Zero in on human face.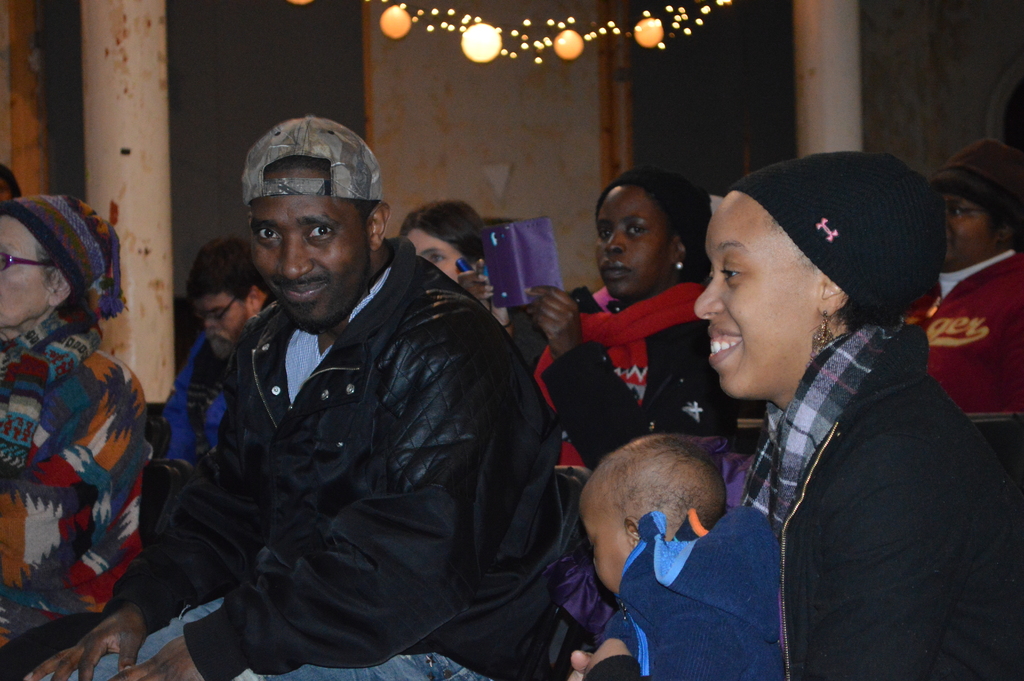
Zeroed in: [206,299,257,356].
